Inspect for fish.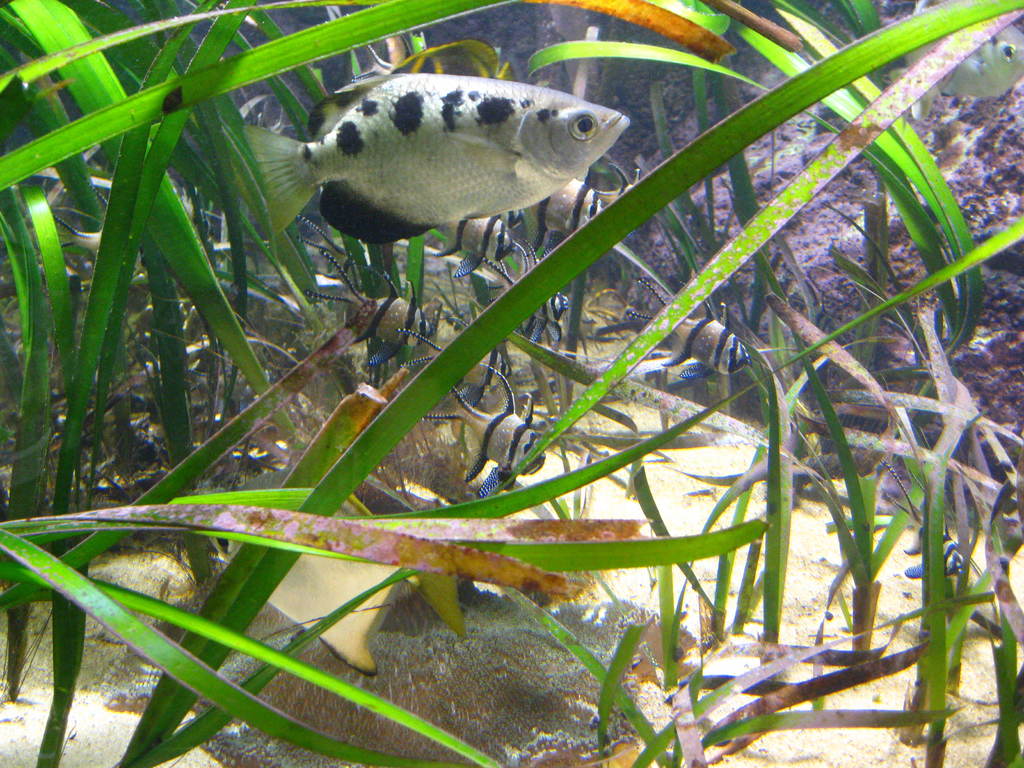
Inspection: x1=483 y1=282 x2=570 y2=349.
